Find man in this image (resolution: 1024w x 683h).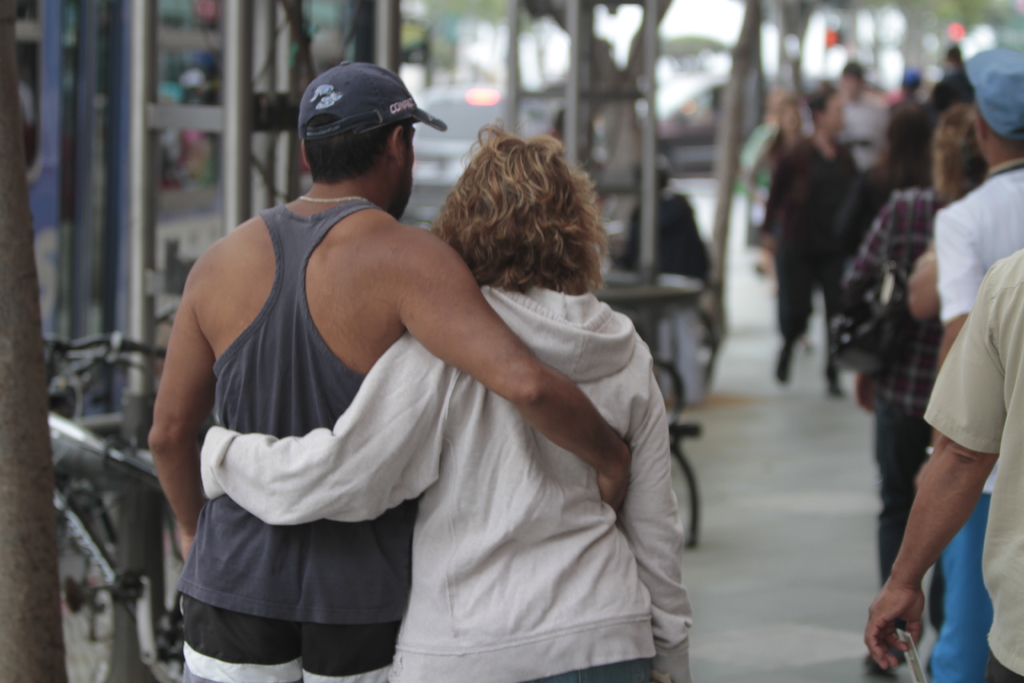
870 241 1023 682.
